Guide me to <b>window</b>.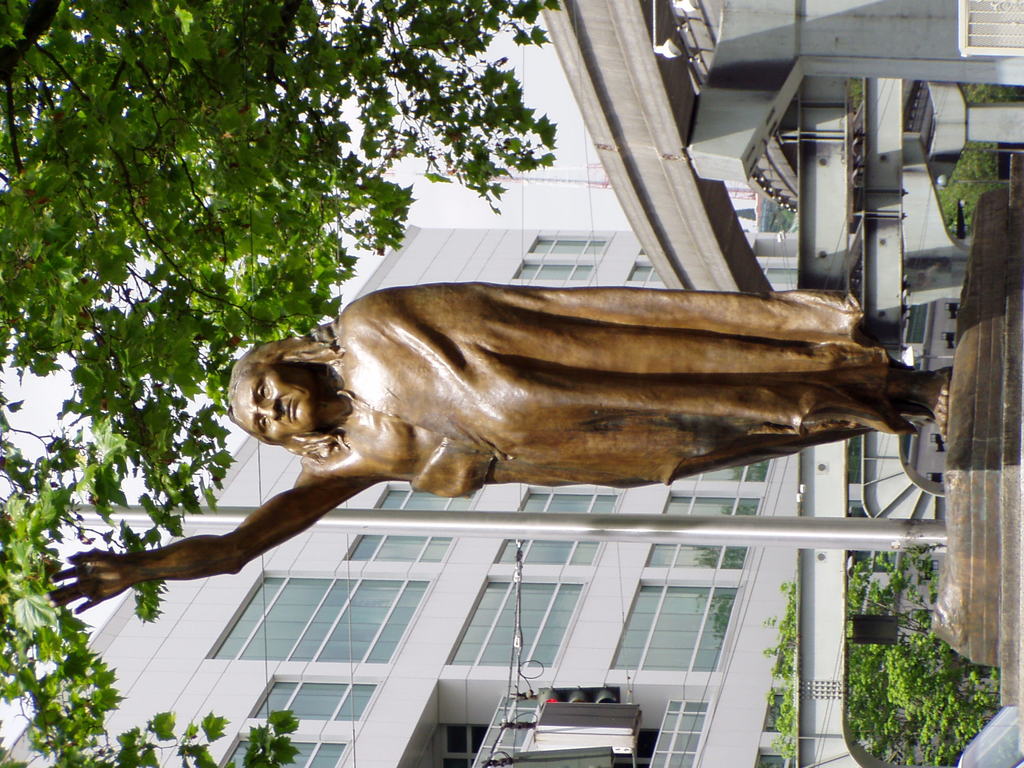
Guidance: <box>762,265,797,286</box>.
